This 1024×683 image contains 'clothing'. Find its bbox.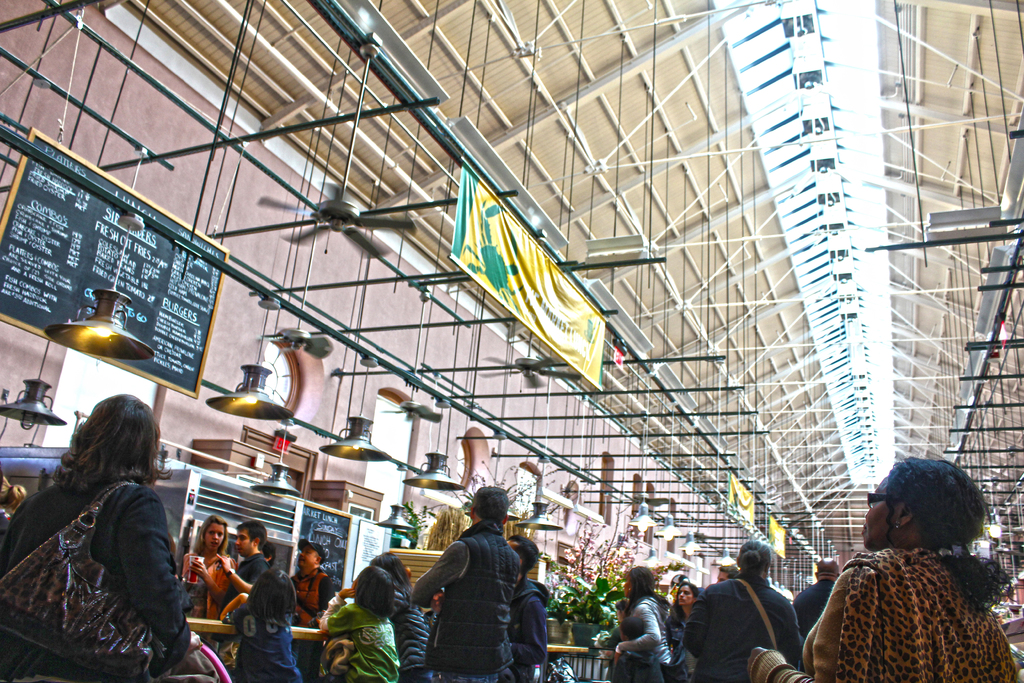
detection(381, 581, 432, 682).
